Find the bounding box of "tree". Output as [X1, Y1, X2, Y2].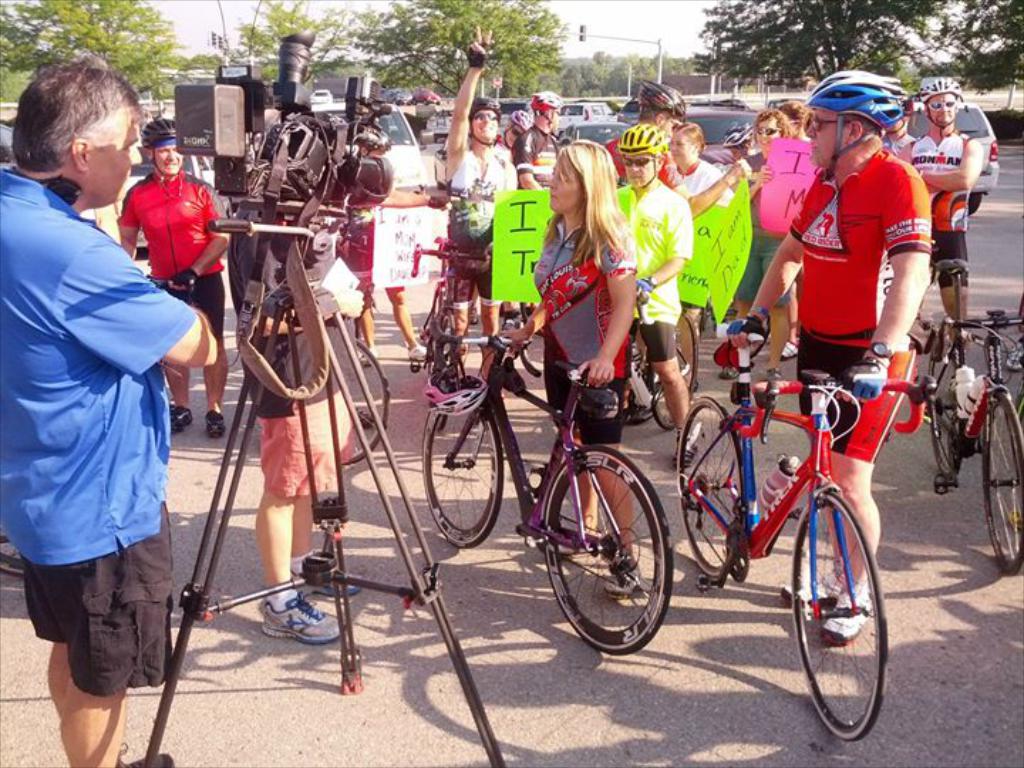
[876, 0, 1023, 92].
